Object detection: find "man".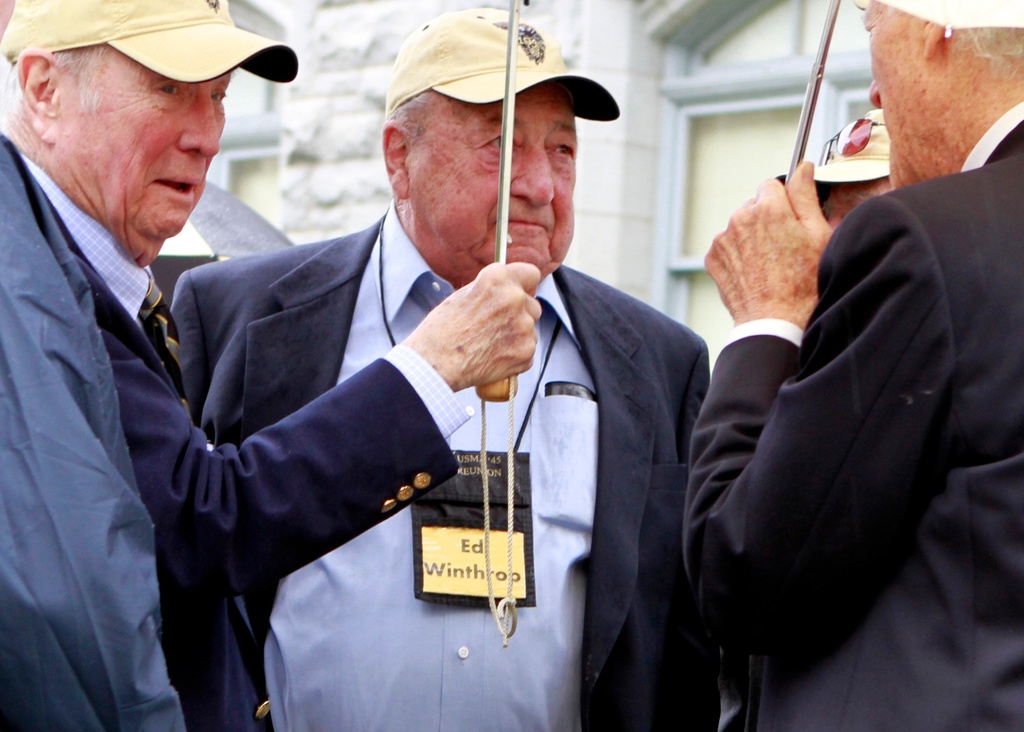
680 0 1023 731.
